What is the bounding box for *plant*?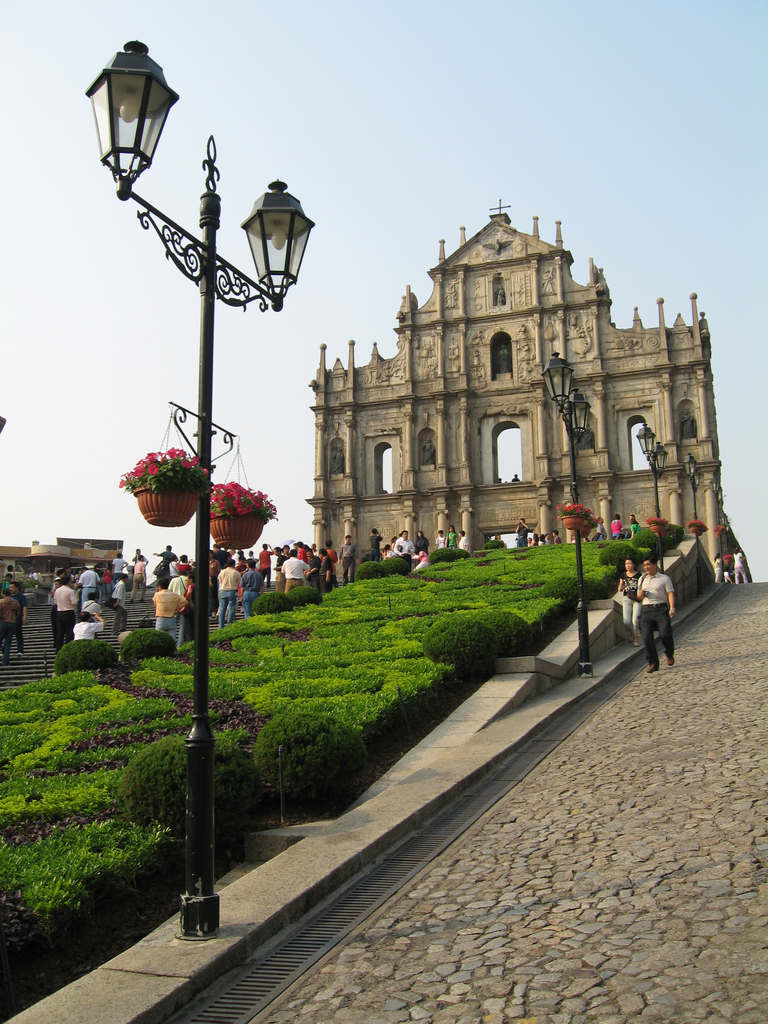
box=[488, 533, 515, 552].
